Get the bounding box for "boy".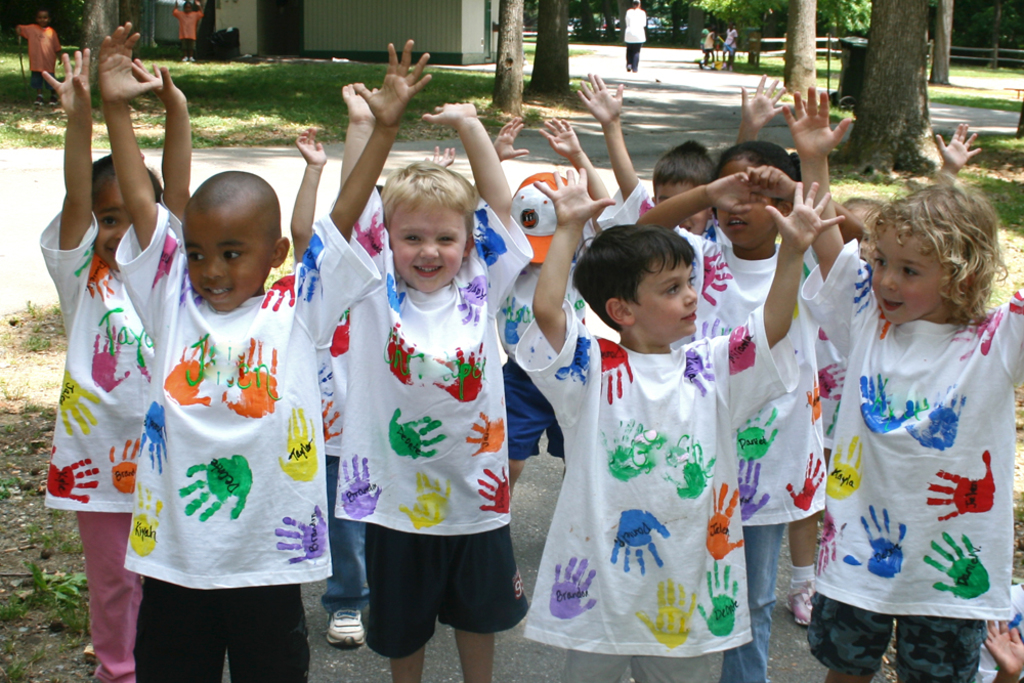
(x1=515, y1=162, x2=846, y2=678).
